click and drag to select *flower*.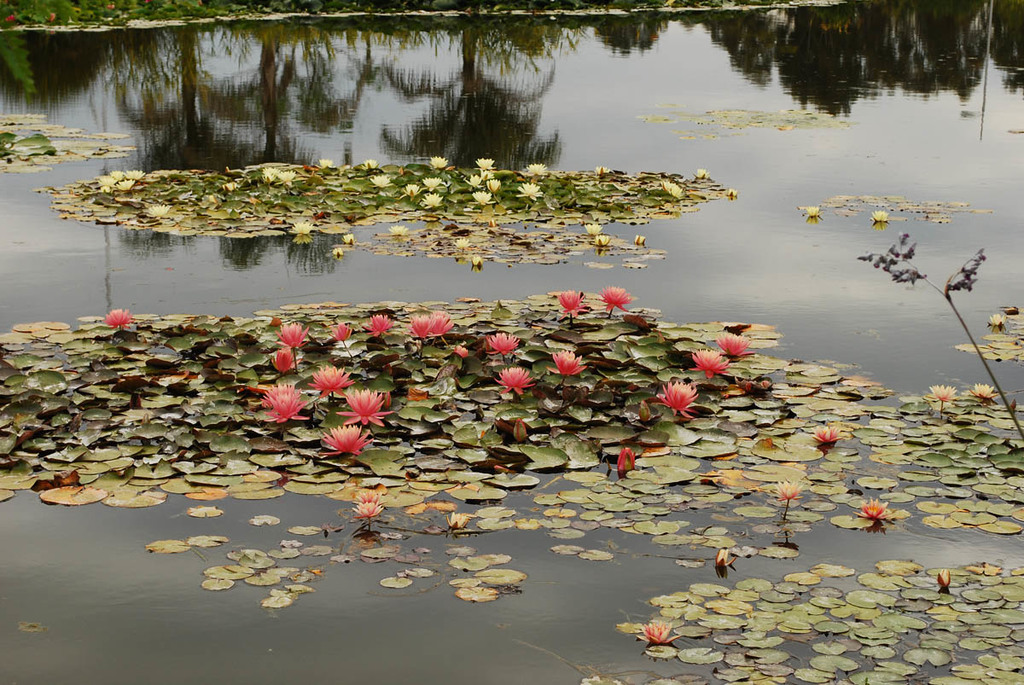
Selection: [left=587, top=219, right=605, bottom=233].
